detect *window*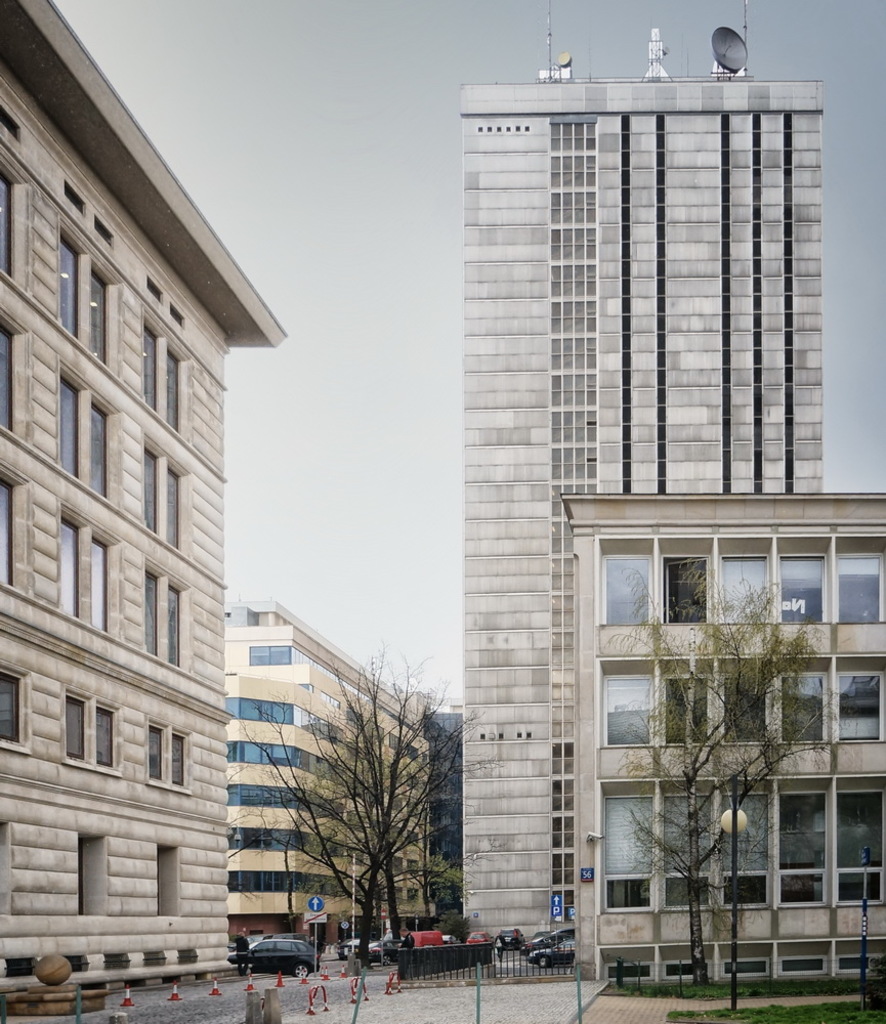
57:512:81:618
